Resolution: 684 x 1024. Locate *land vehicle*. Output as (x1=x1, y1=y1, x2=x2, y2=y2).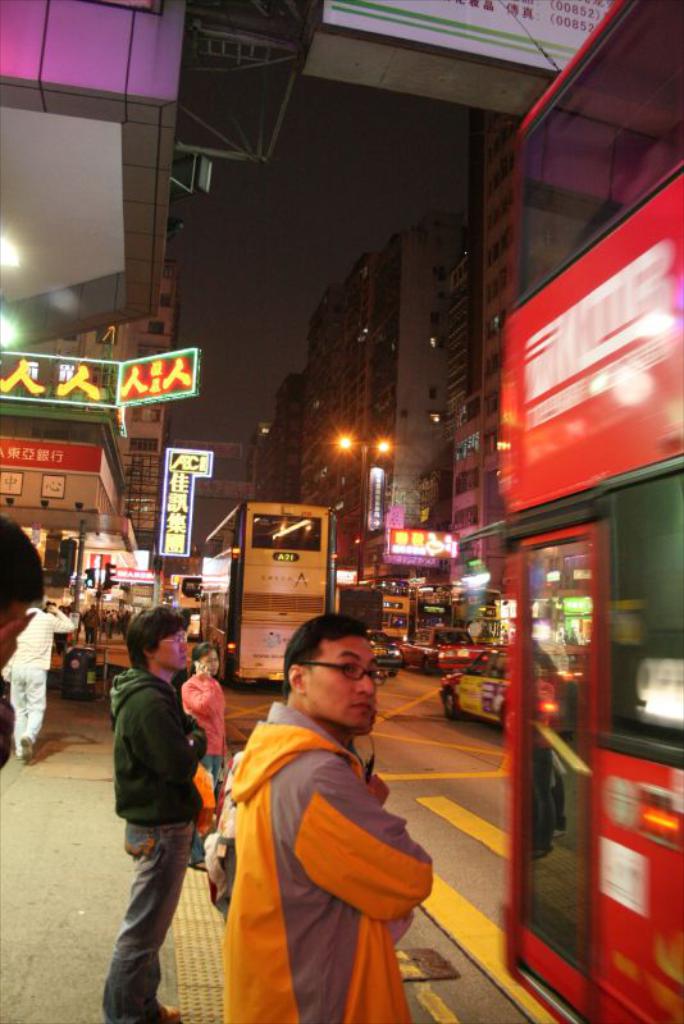
(x1=397, y1=625, x2=494, y2=673).
